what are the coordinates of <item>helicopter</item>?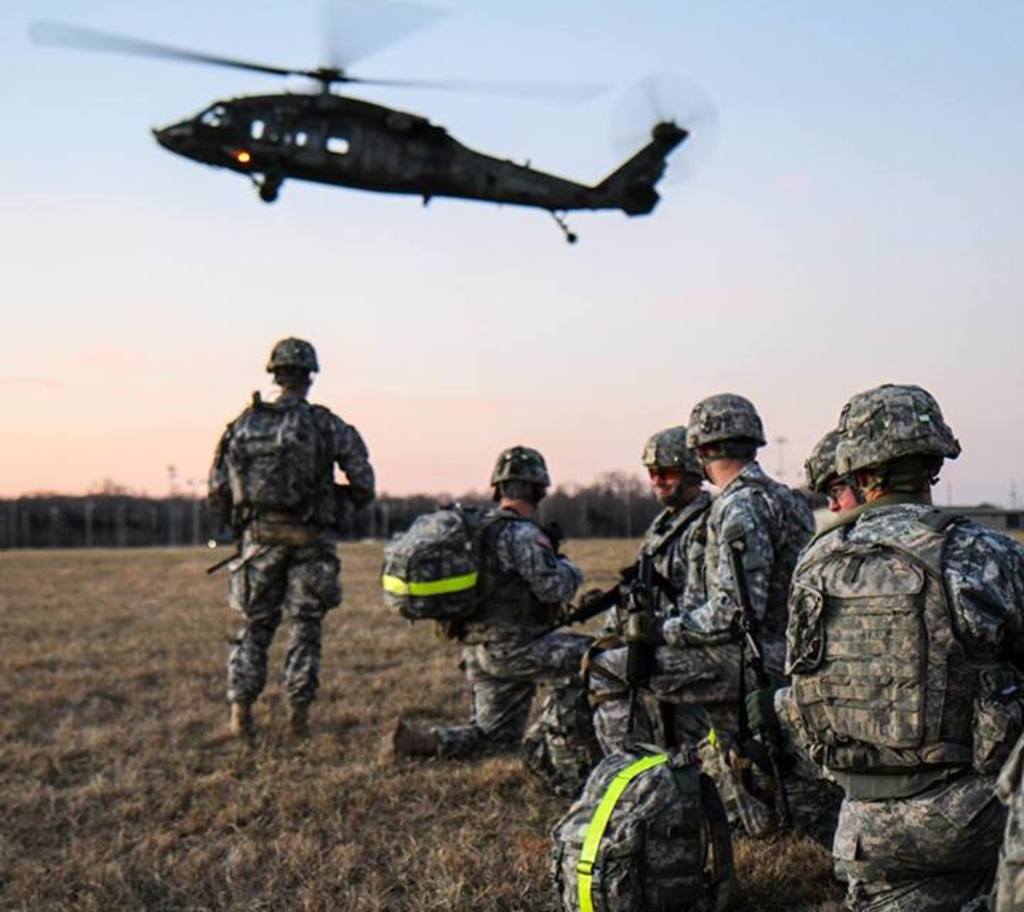
(x1=33, y1=0, x2=720, y2=249).
